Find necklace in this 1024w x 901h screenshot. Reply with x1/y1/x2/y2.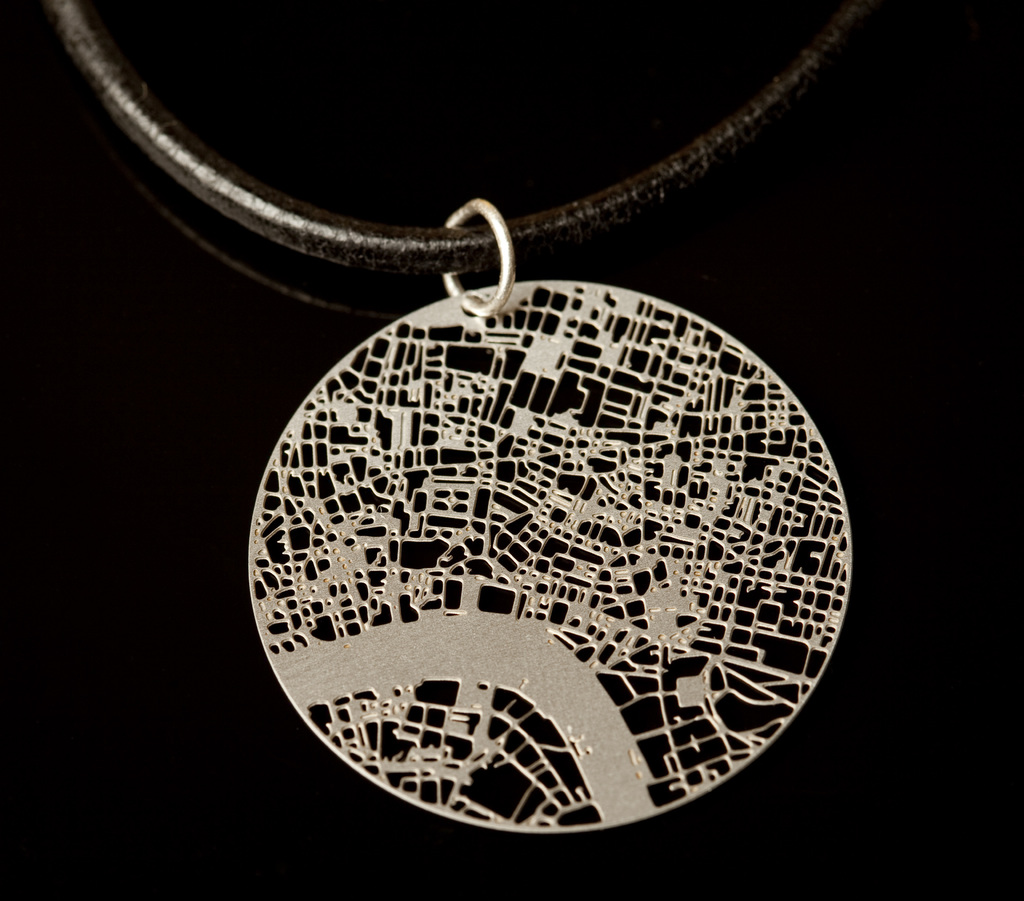
48/0/872/831.
